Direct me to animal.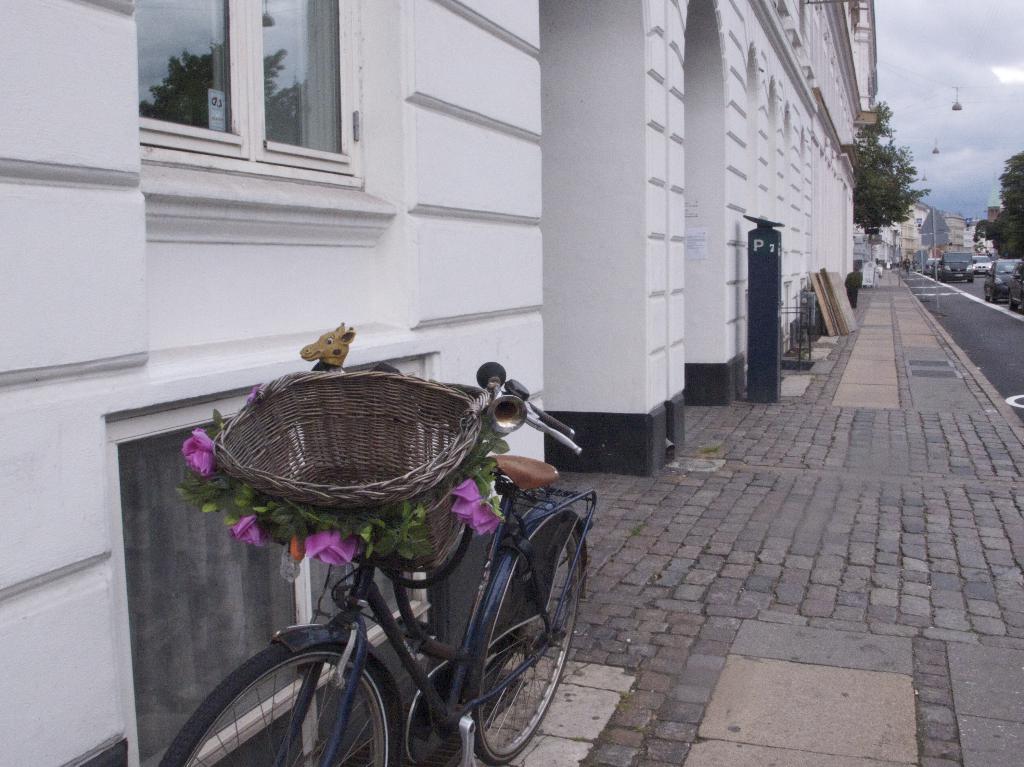
Direction: <region>299, 325, 352, 374</region>.
